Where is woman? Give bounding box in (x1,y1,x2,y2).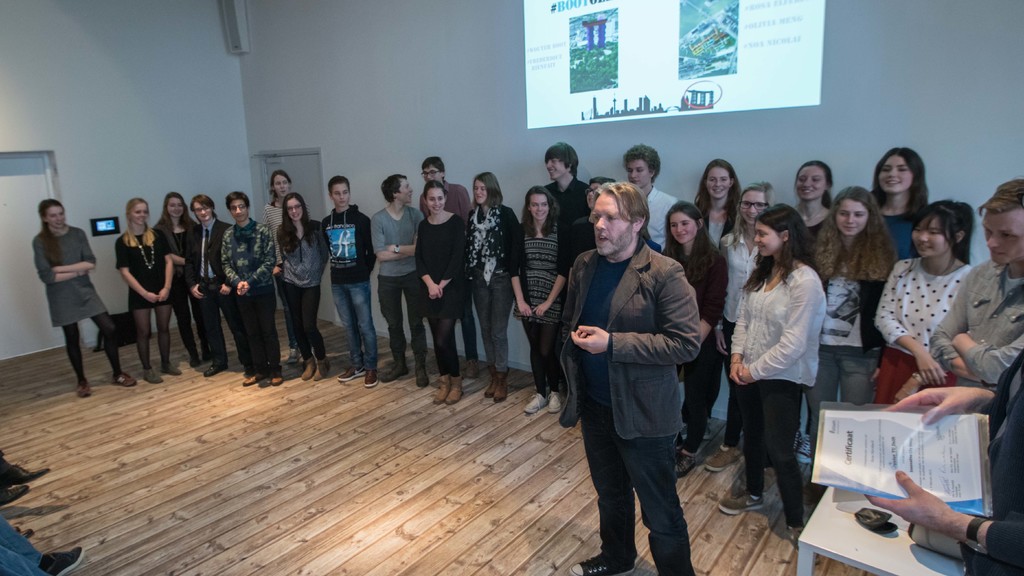
(128,189,177,377).
